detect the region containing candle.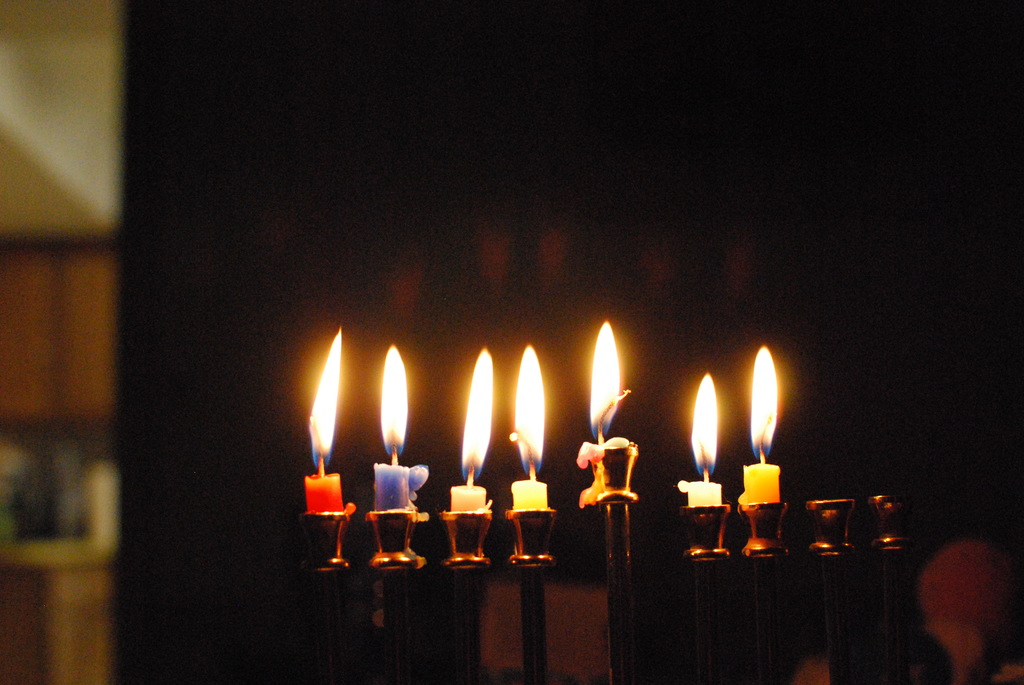
crop(514, 344, 548, 508).
